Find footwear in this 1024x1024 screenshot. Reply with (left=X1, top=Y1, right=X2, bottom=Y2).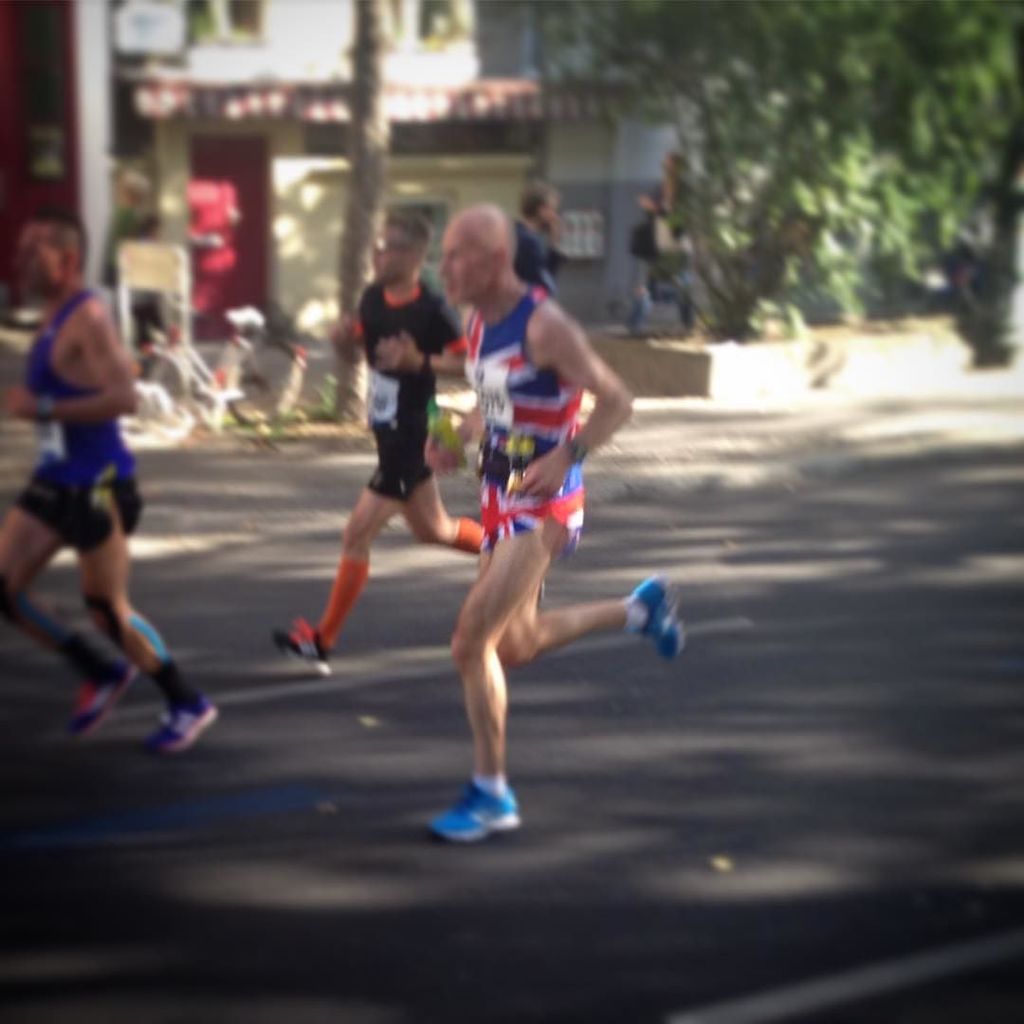
(left=423, top=764, right=548, bottom=852).
